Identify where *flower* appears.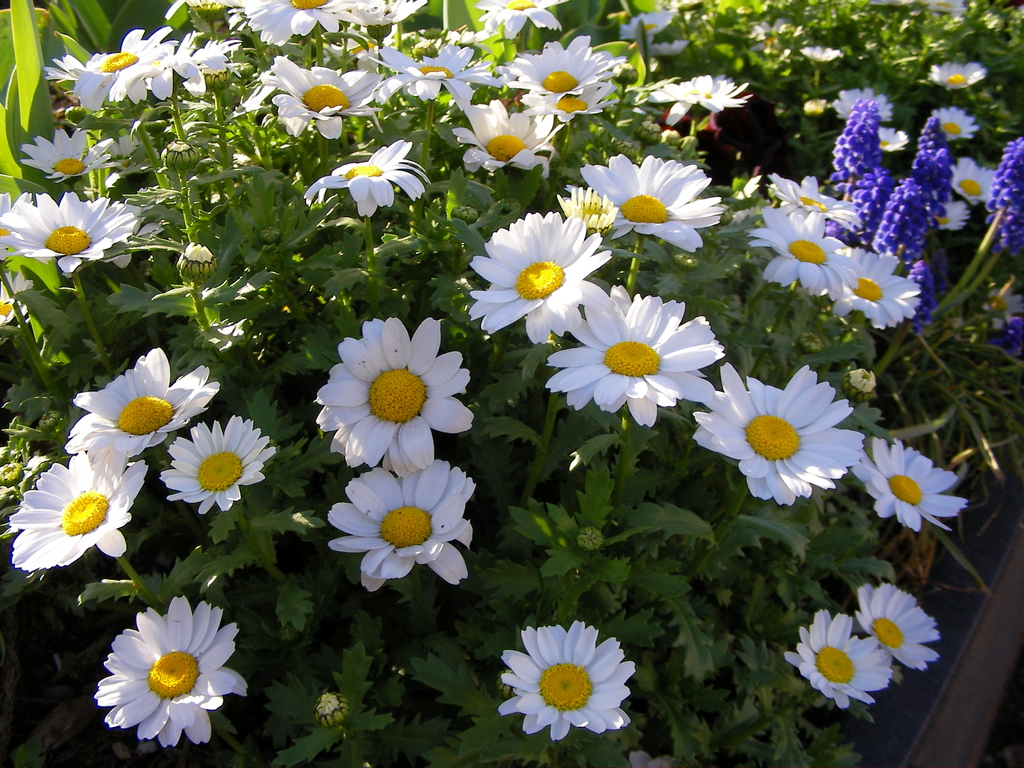
Appears at <region>643, 80, 703, 129</region>.
